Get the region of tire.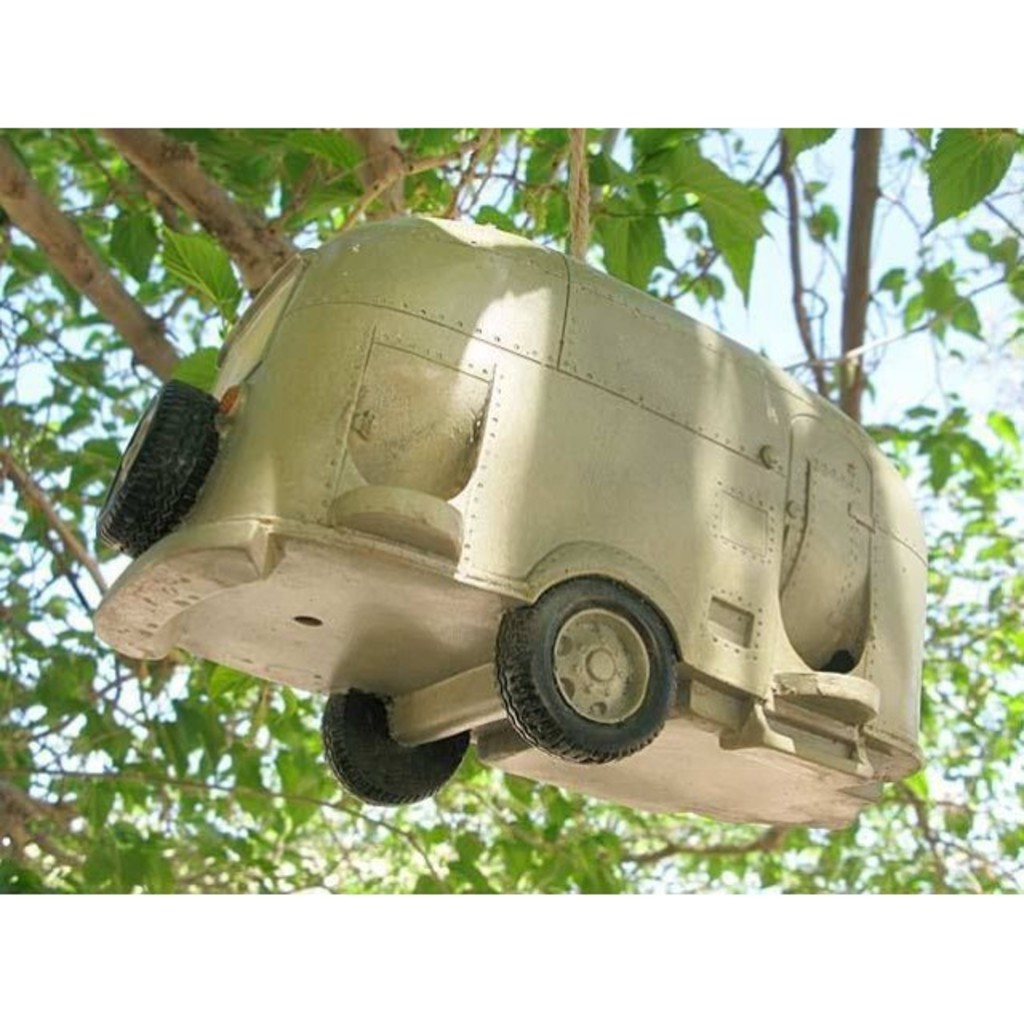
region(306, 680, 472, 816).
